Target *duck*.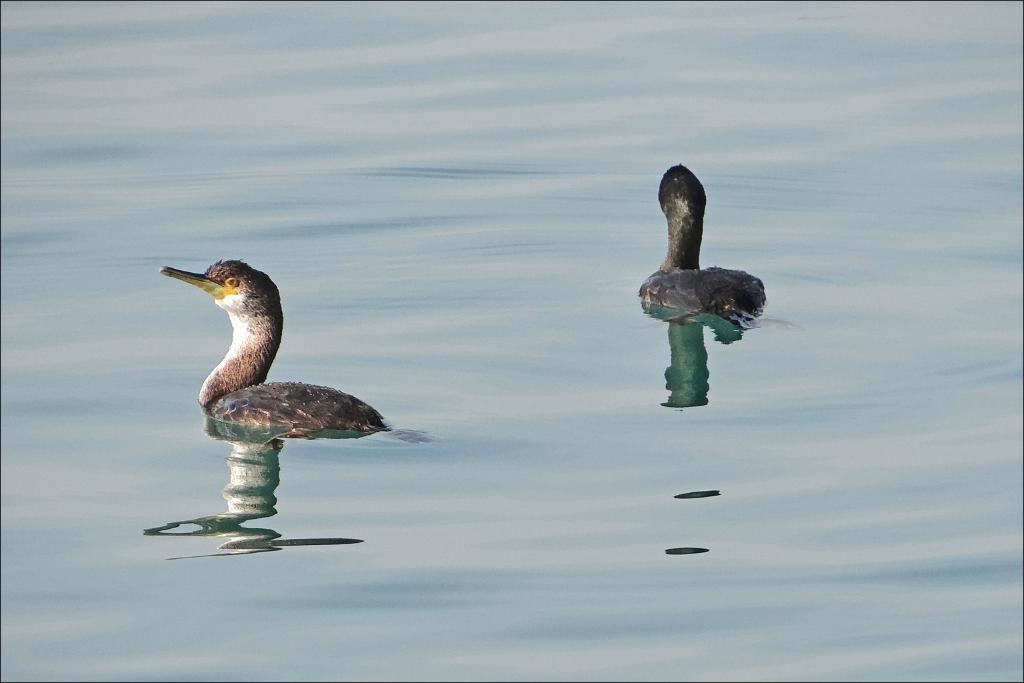
Target region: [left=152, top=263, right=375, bottom=428].
